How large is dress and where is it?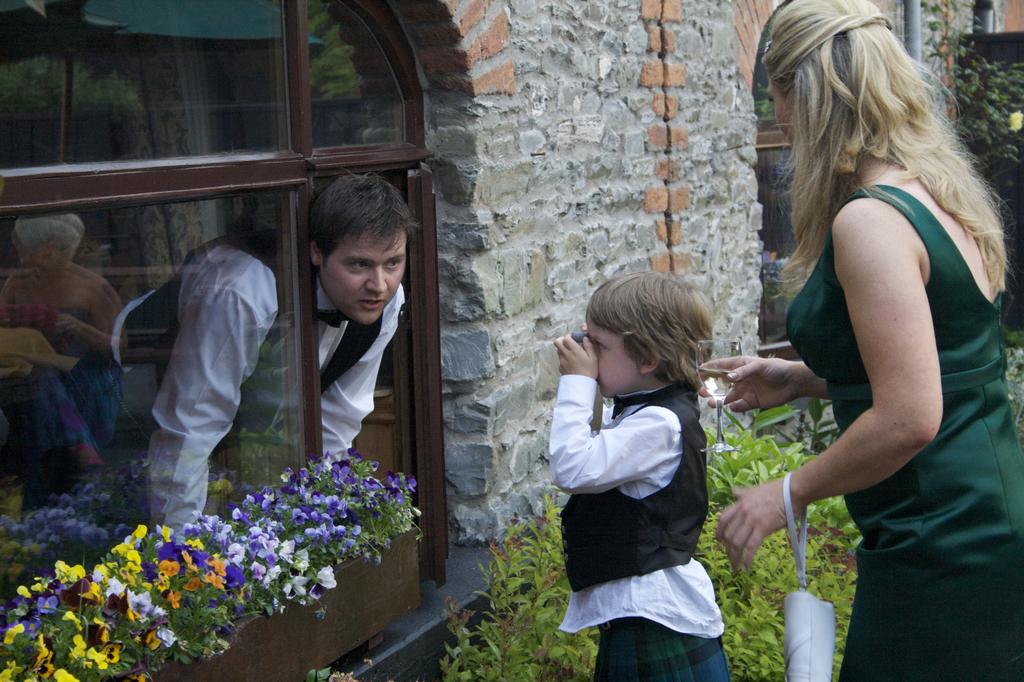
Bounding box: bbox=(788, 188, 1023, 681).
